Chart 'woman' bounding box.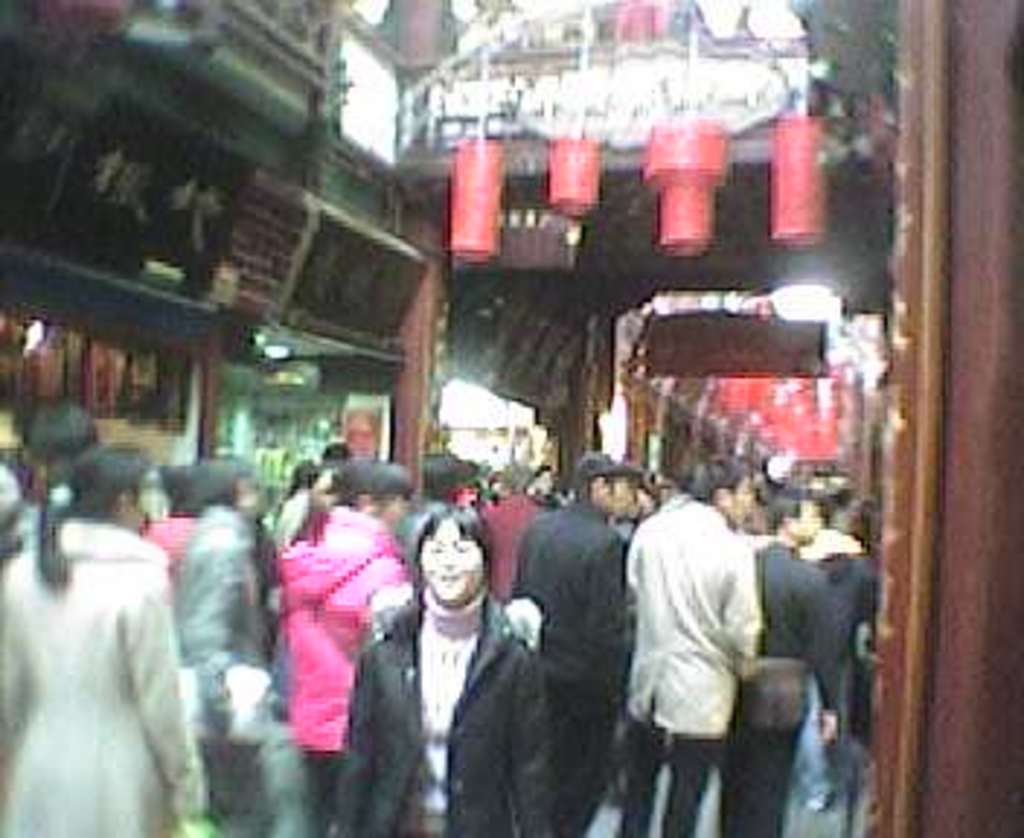
Charted: rect(259, 454, 428, 835).
